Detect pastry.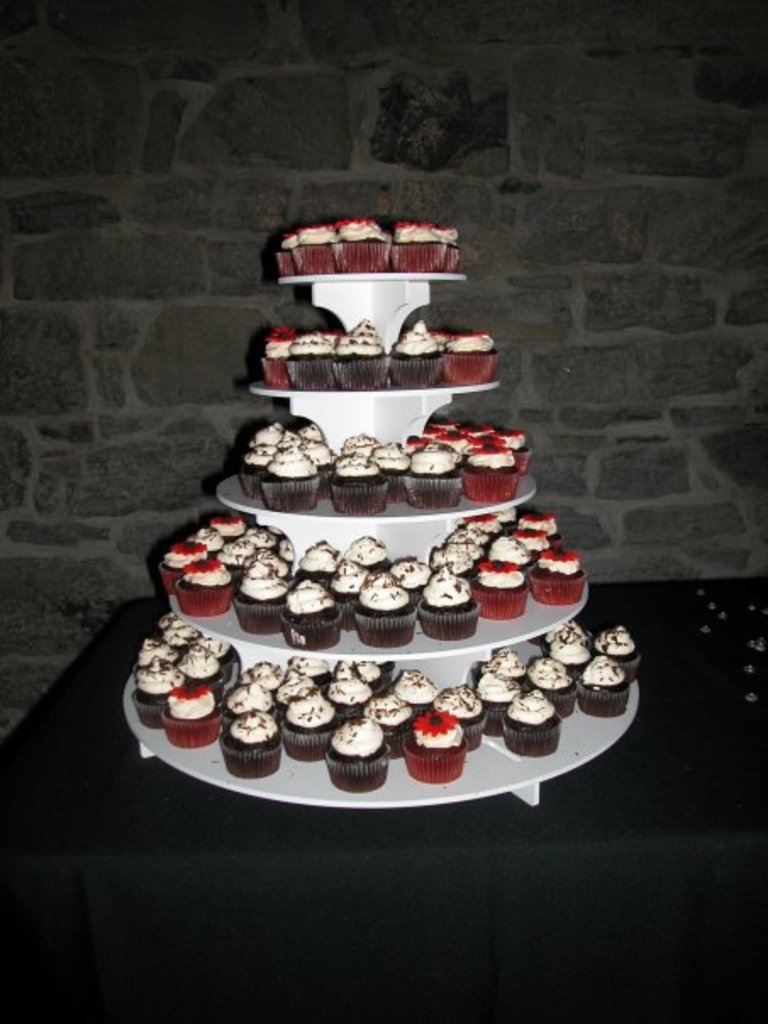
Detected at locate(251, 329, 300, 387).
